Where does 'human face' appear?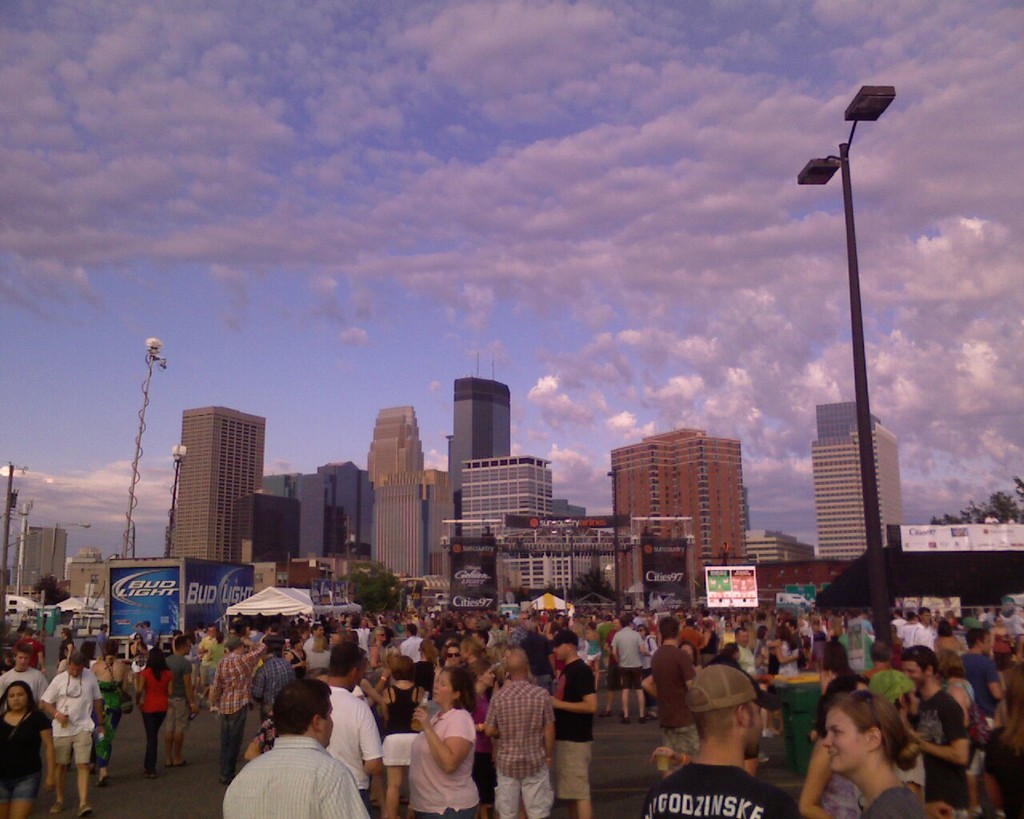
Appears at bbox=(7, 683, 29, 709).
